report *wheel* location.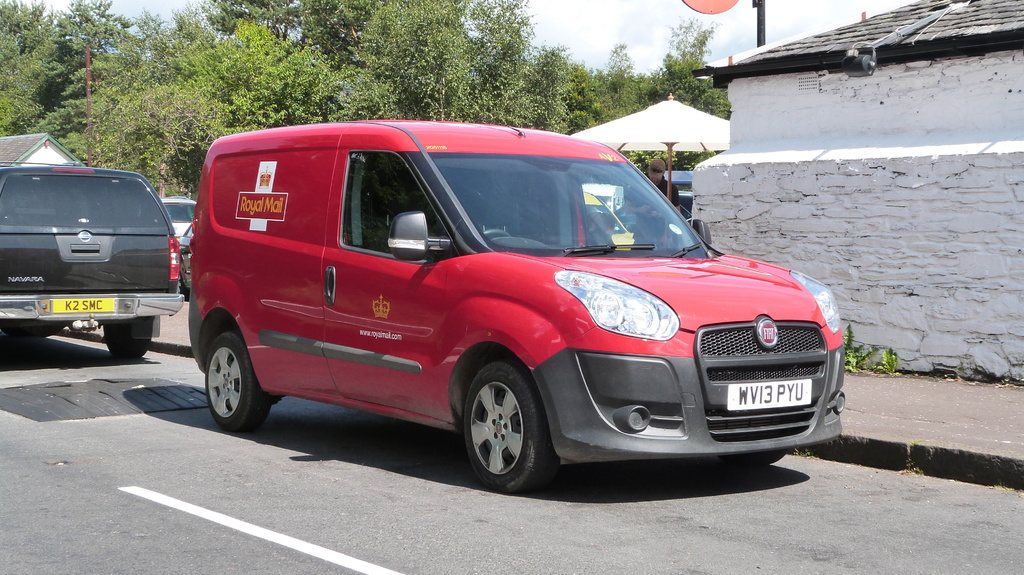
Report: rect(102, 324, 150, 361).
